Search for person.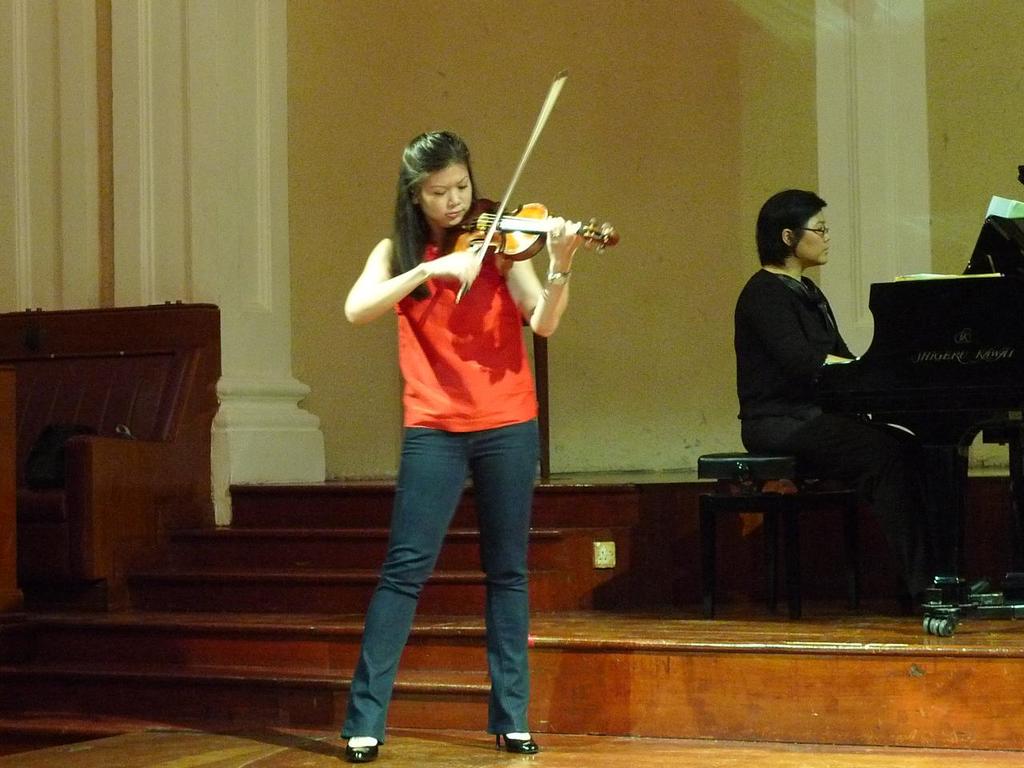
Found at crop(342, 126, 591, 760).
